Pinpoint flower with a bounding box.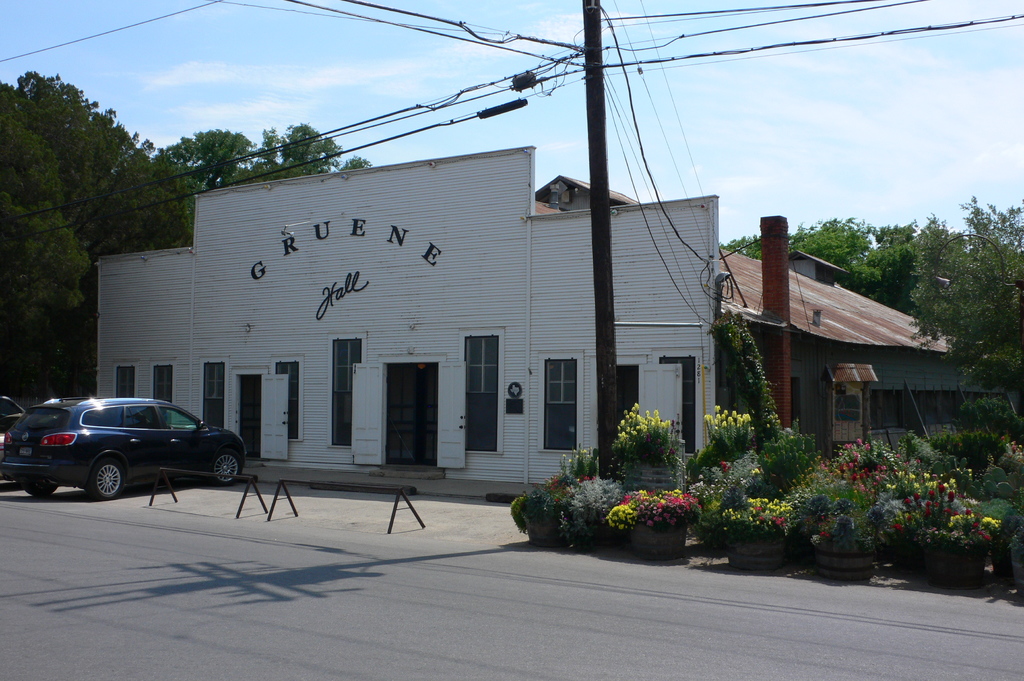
[776, 515, 785, 524].
